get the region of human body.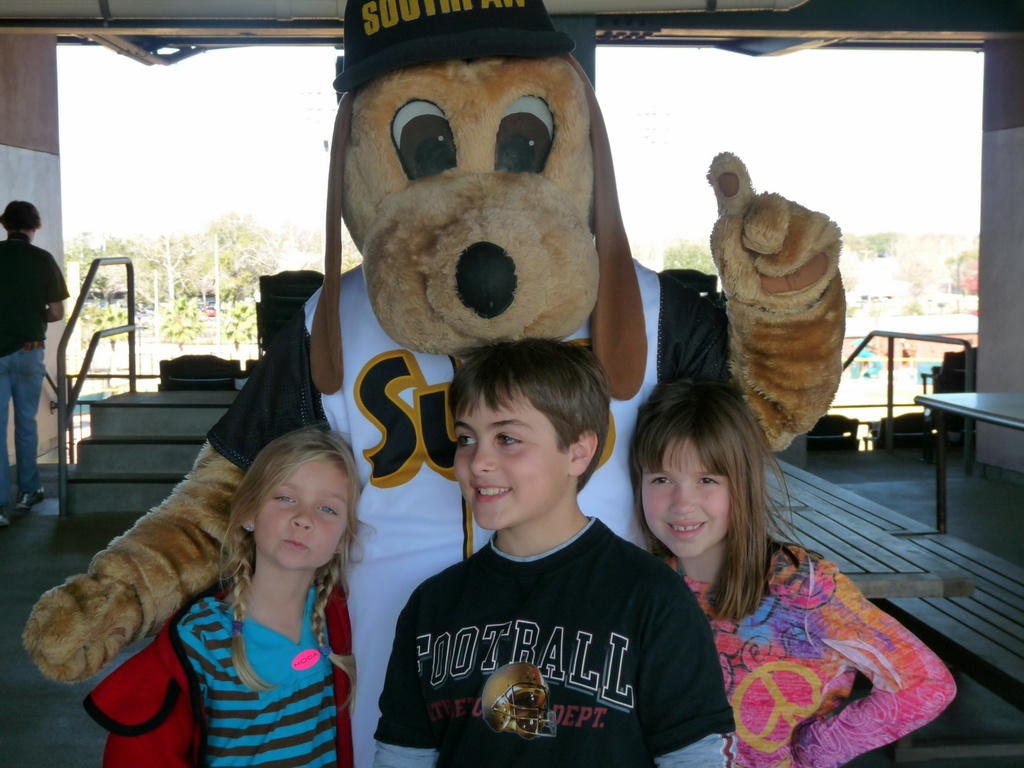
<bbox>0, 200, 67, 515</bbox>.
